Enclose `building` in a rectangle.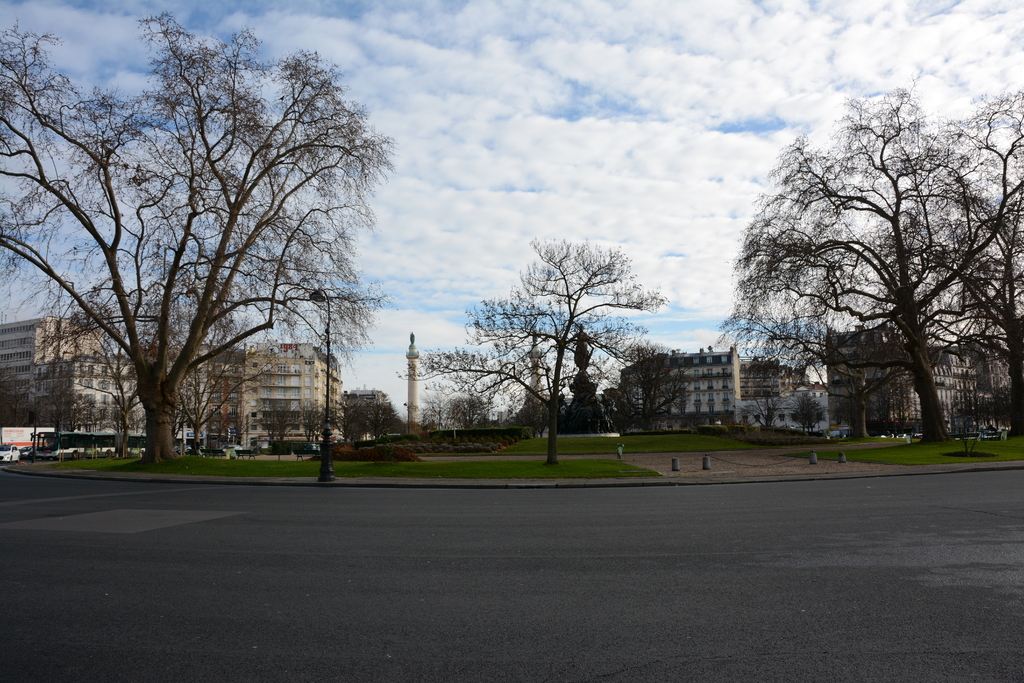
crop(620, 344, 741, 431).
